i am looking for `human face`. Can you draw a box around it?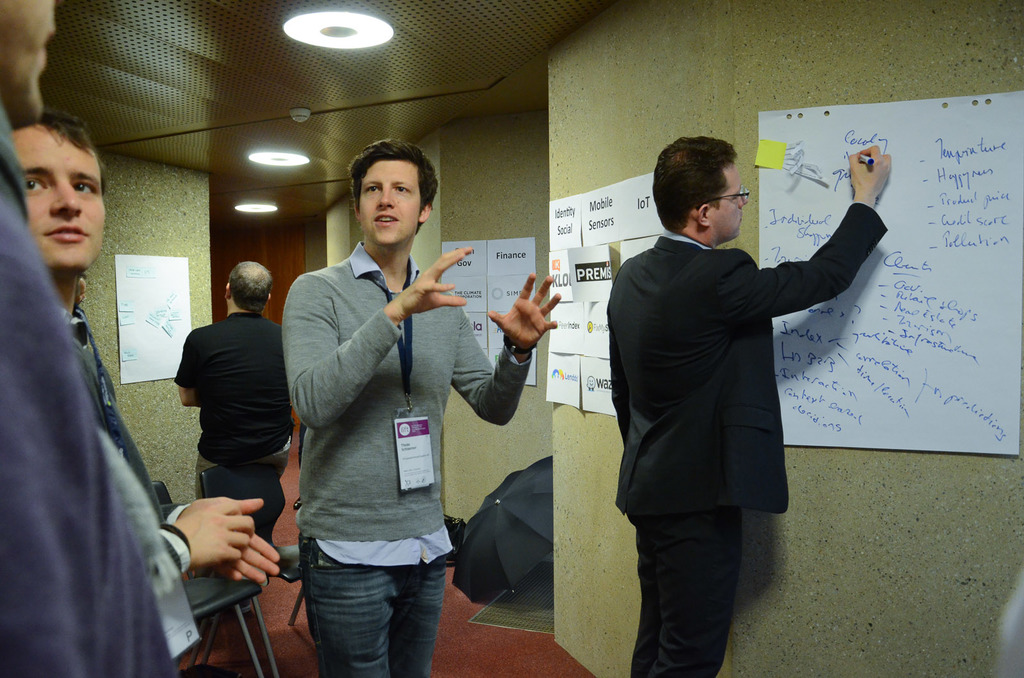
Sure, the bounding box is {"x1": 8, "y1": 126, "x2": 105, "y2": 271}.
